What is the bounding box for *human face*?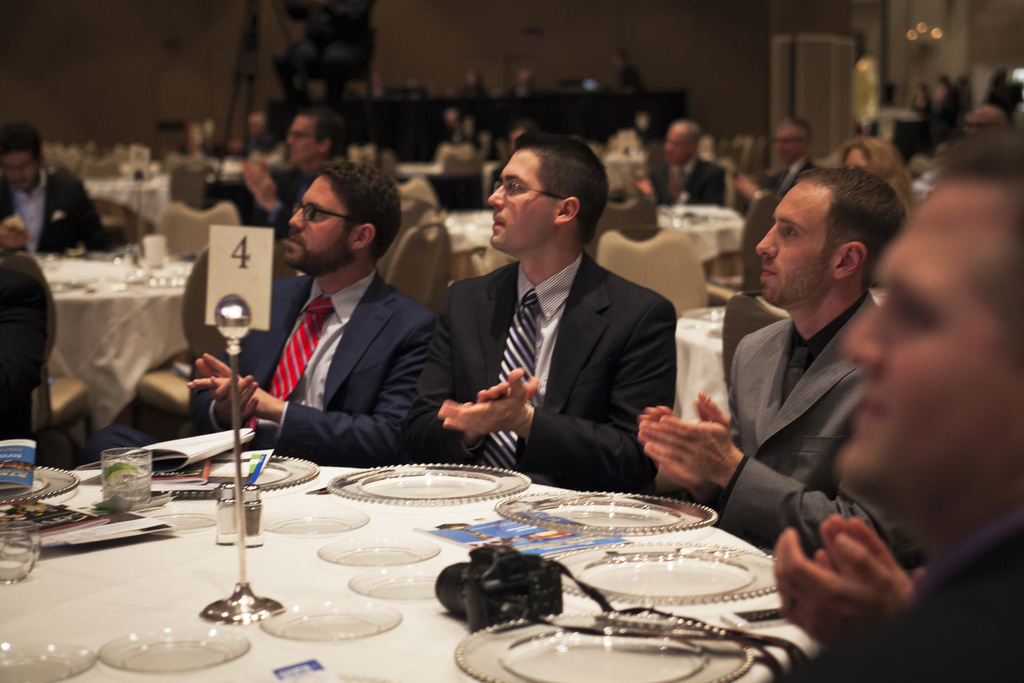
[283, 114, 320, 163].
